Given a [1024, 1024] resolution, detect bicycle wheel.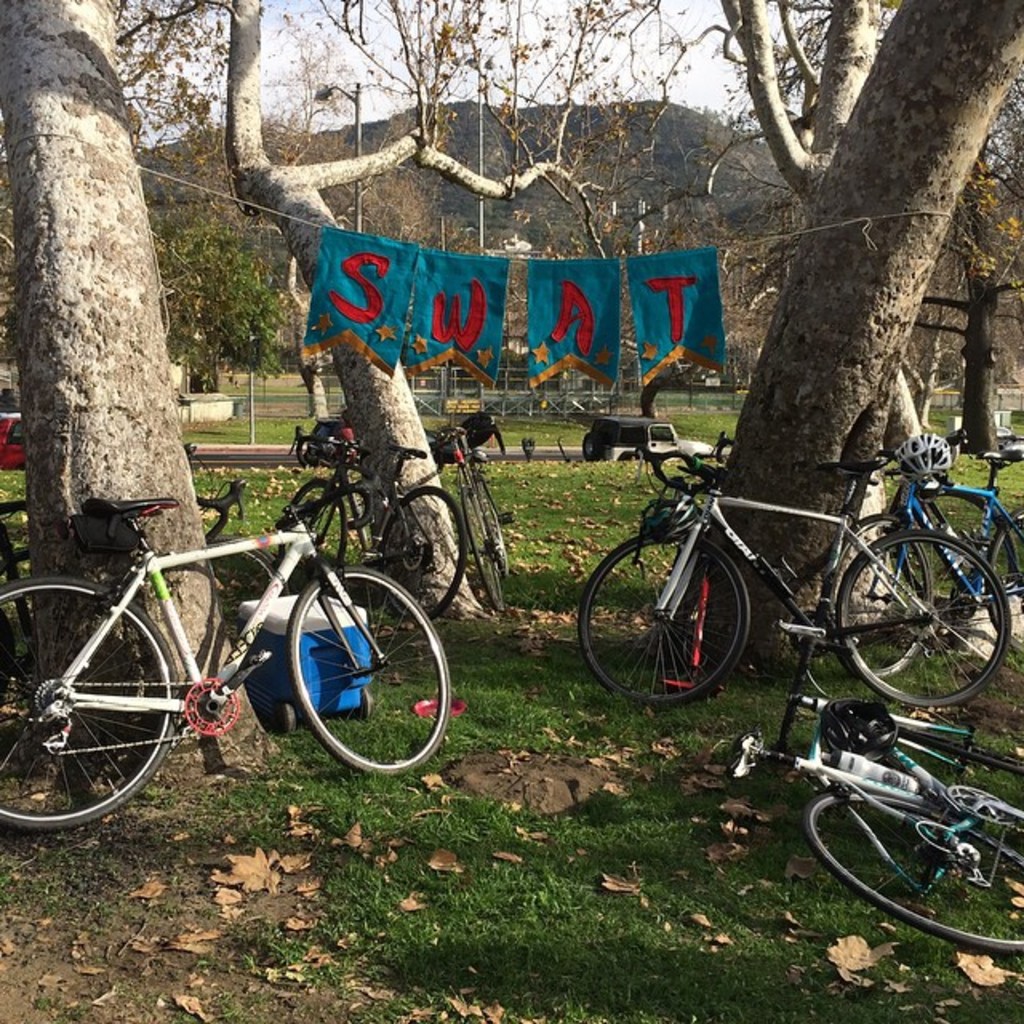
896:718:1022:779.
